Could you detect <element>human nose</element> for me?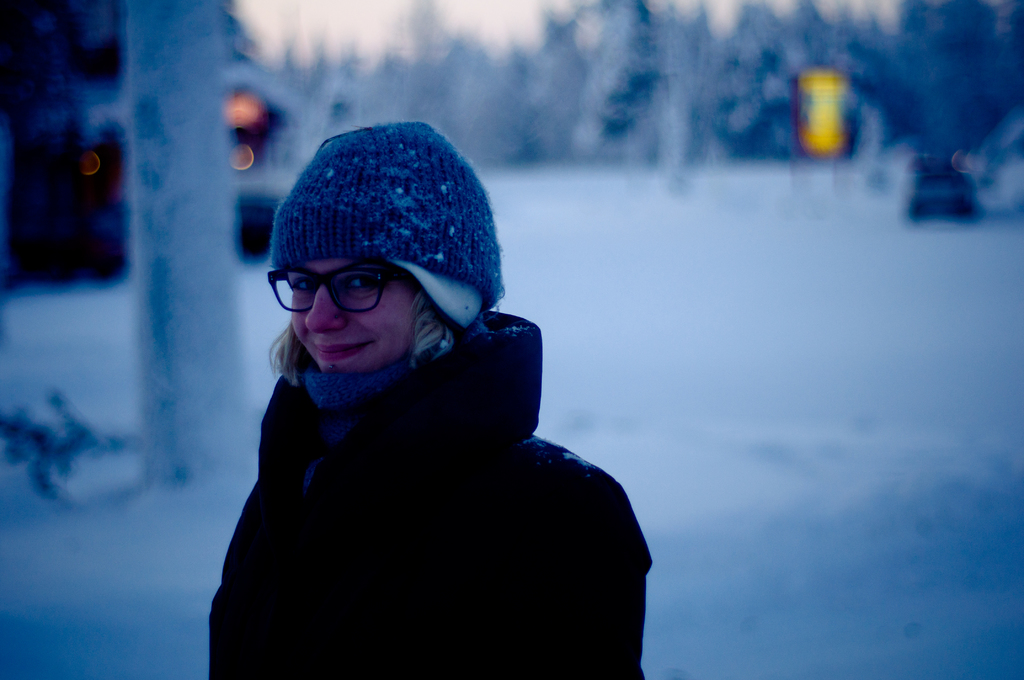
Detection result: x1=305, y1=283, x2=346, y2=332.
